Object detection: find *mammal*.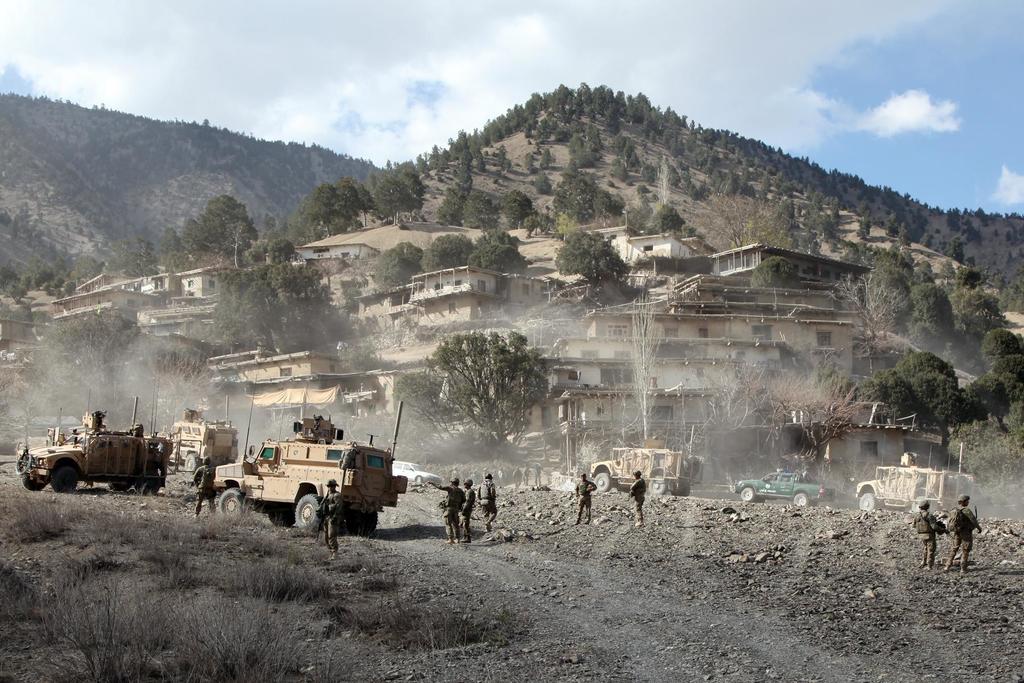
<region>479, 473, 500, 530</region>.
